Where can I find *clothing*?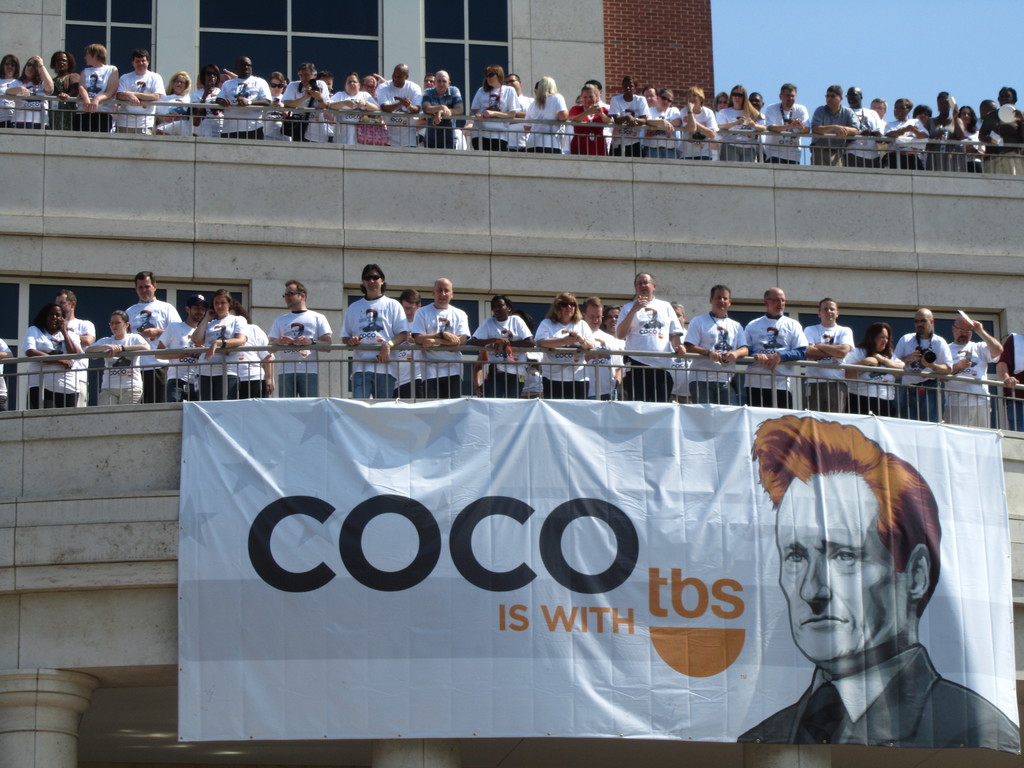
You can find it at 264:93:288:141.
